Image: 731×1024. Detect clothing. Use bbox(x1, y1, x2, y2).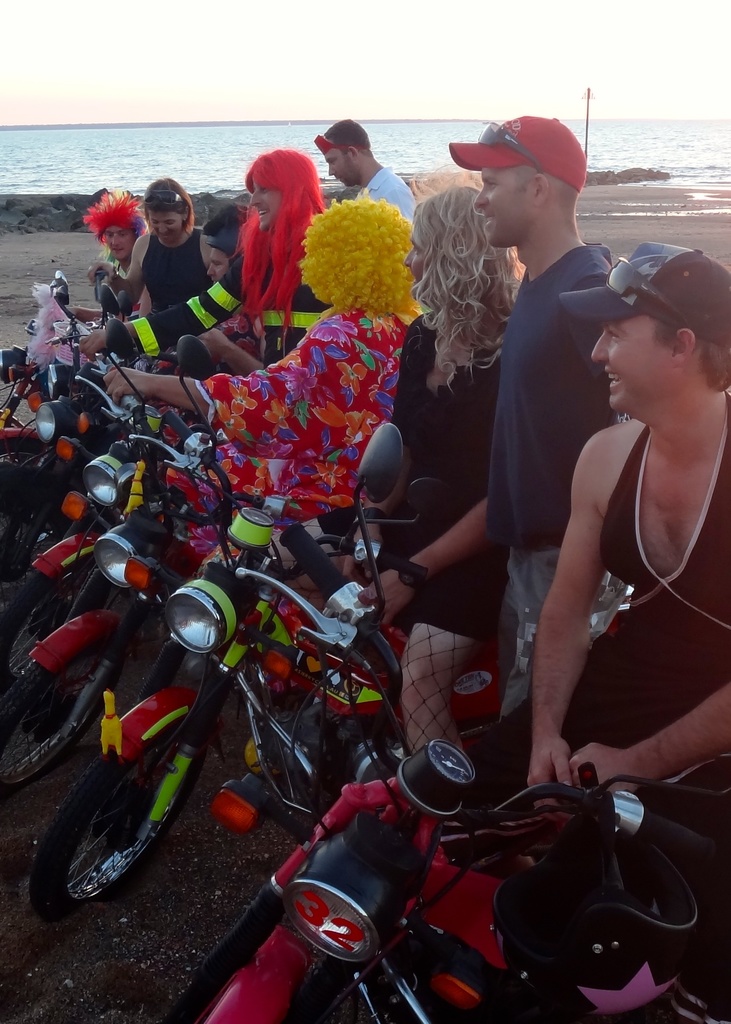
bbox(186, 292, 403, 525).
